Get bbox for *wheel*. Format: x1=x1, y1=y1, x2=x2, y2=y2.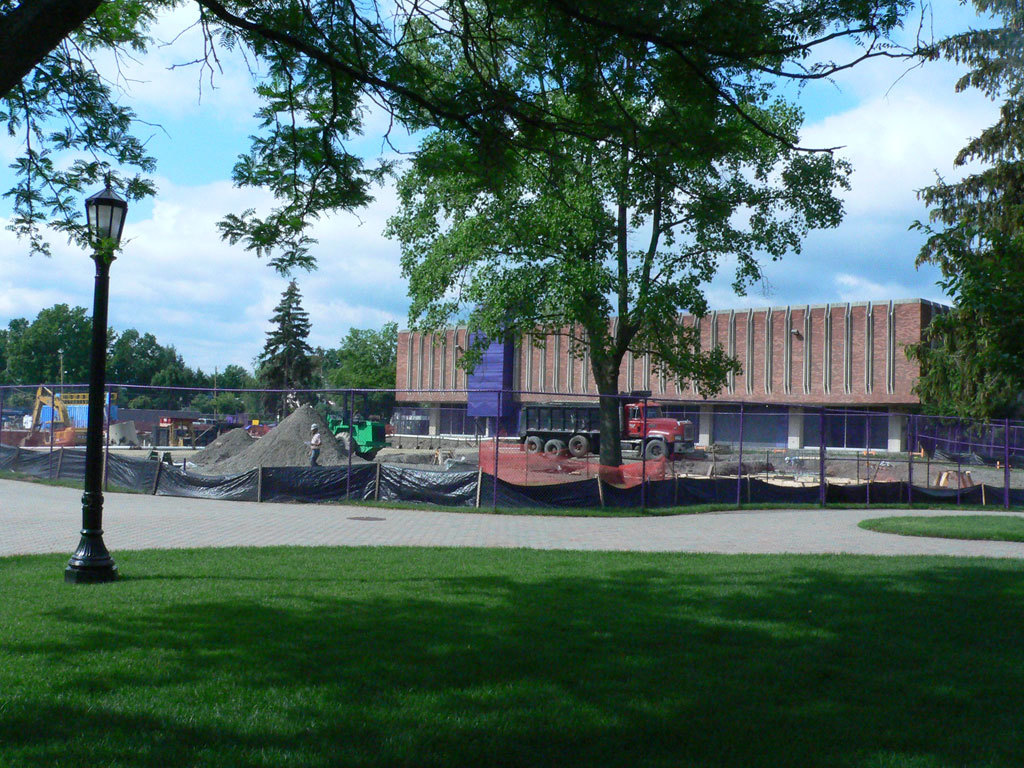
x1=331, y1=432, x2=354, y2=453.
